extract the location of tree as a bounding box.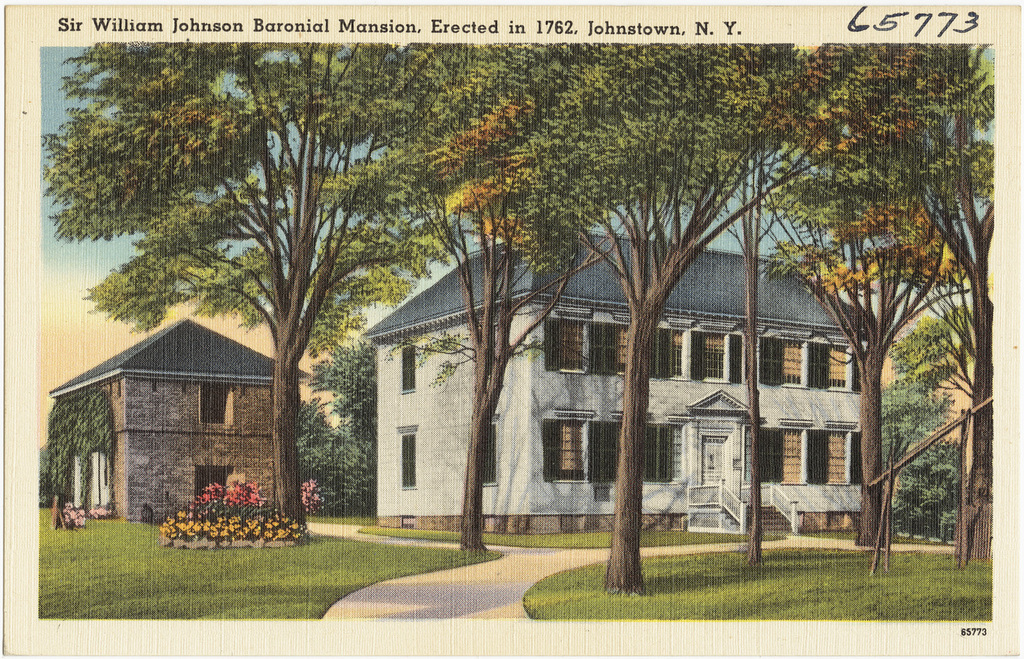
rect(897, 74, 1006, 578).
